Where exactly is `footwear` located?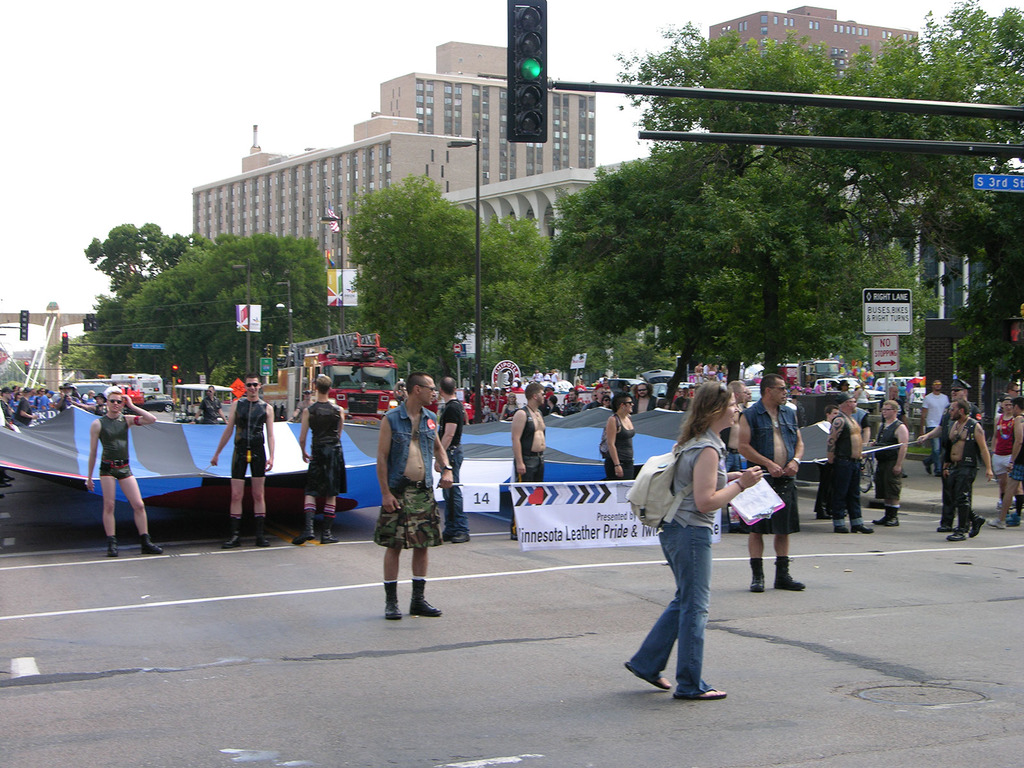
Its bounding box is <box>227,532,242,545</box>.
